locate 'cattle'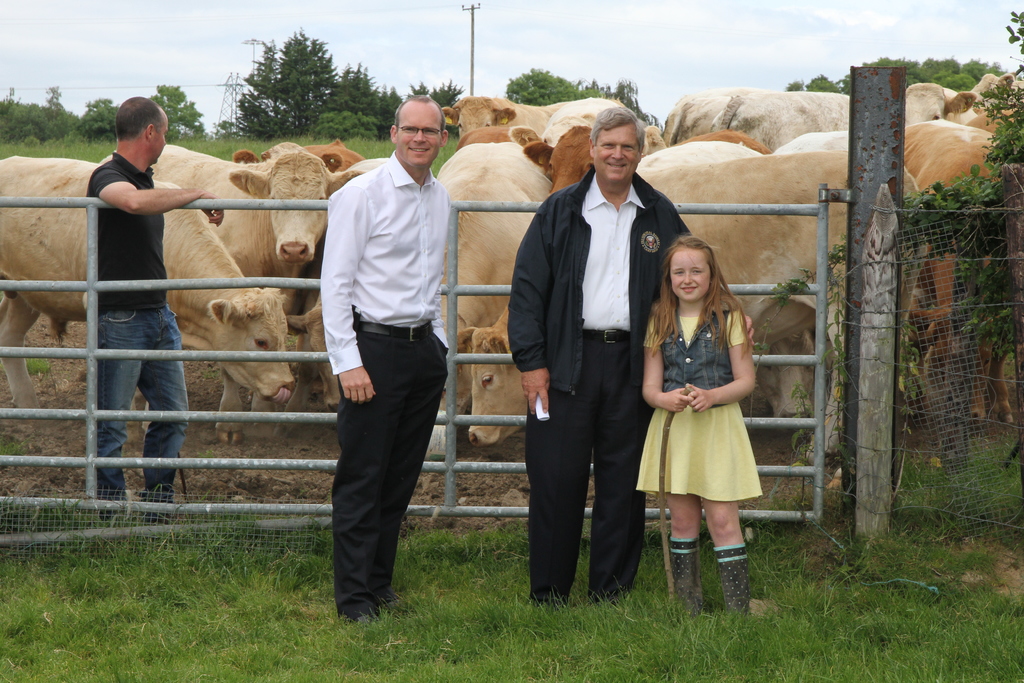
[433,147,554,416]
